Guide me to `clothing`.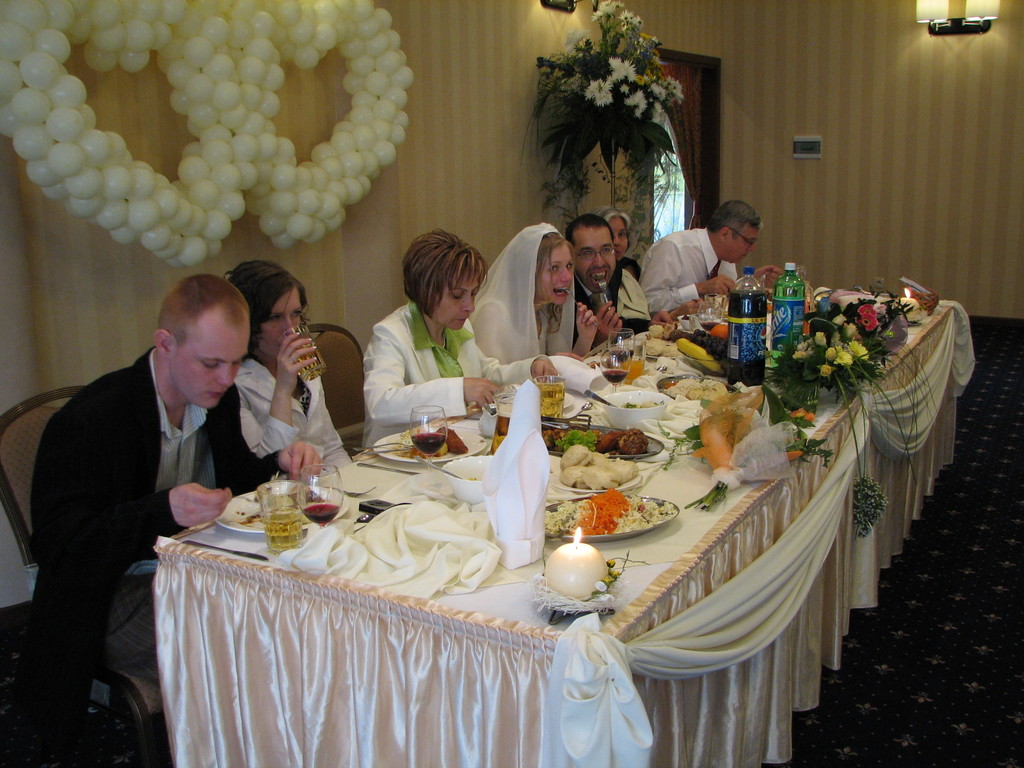
Guidance: 570/289/617/341.
